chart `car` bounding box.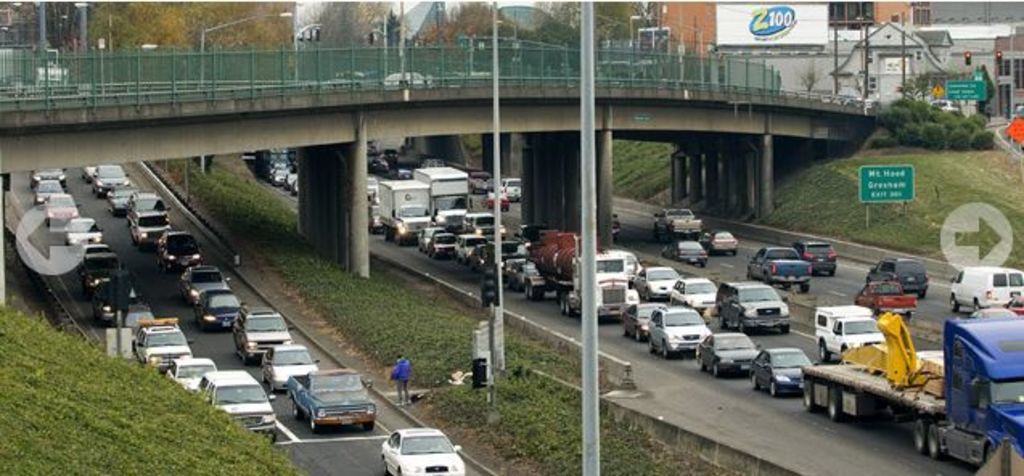
Charted: x1=699, y1=331, x2=765, y2=380.
